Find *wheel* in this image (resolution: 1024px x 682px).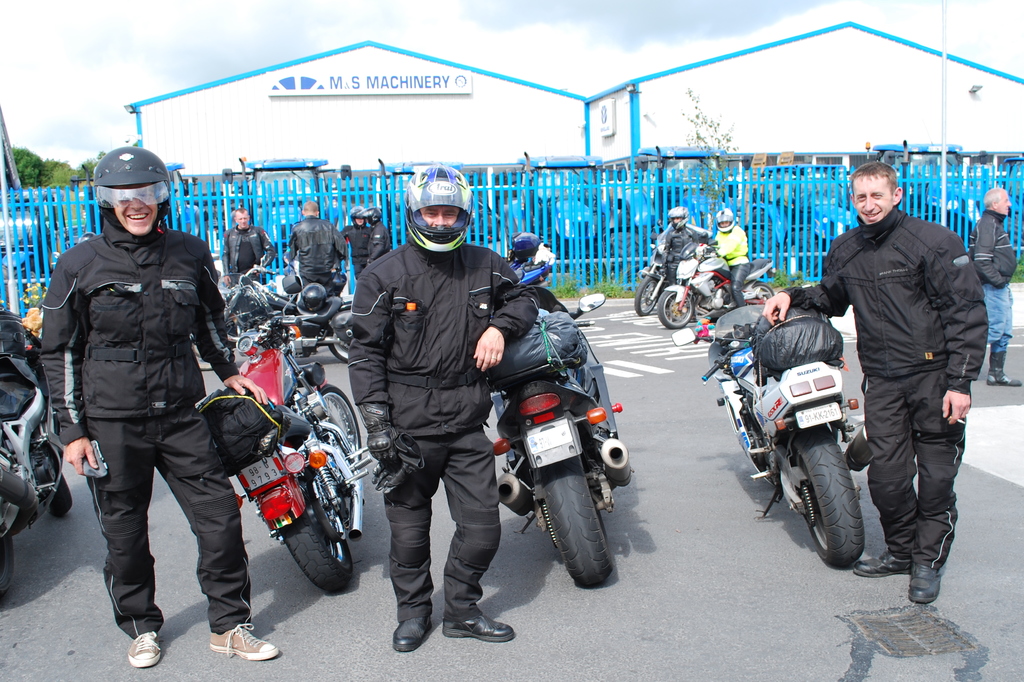
(left=49, top=472, right=70, bottom=516).
